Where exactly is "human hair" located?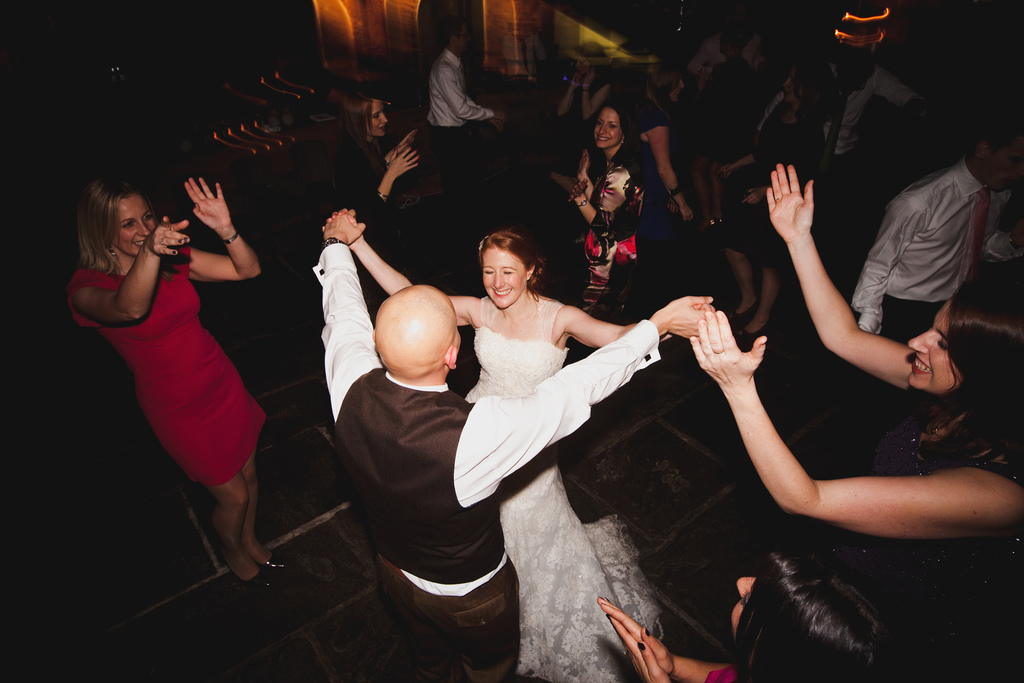
Its bounding box is {"left": 829, "top": 35, "right": 881, "bottom": 100}.
